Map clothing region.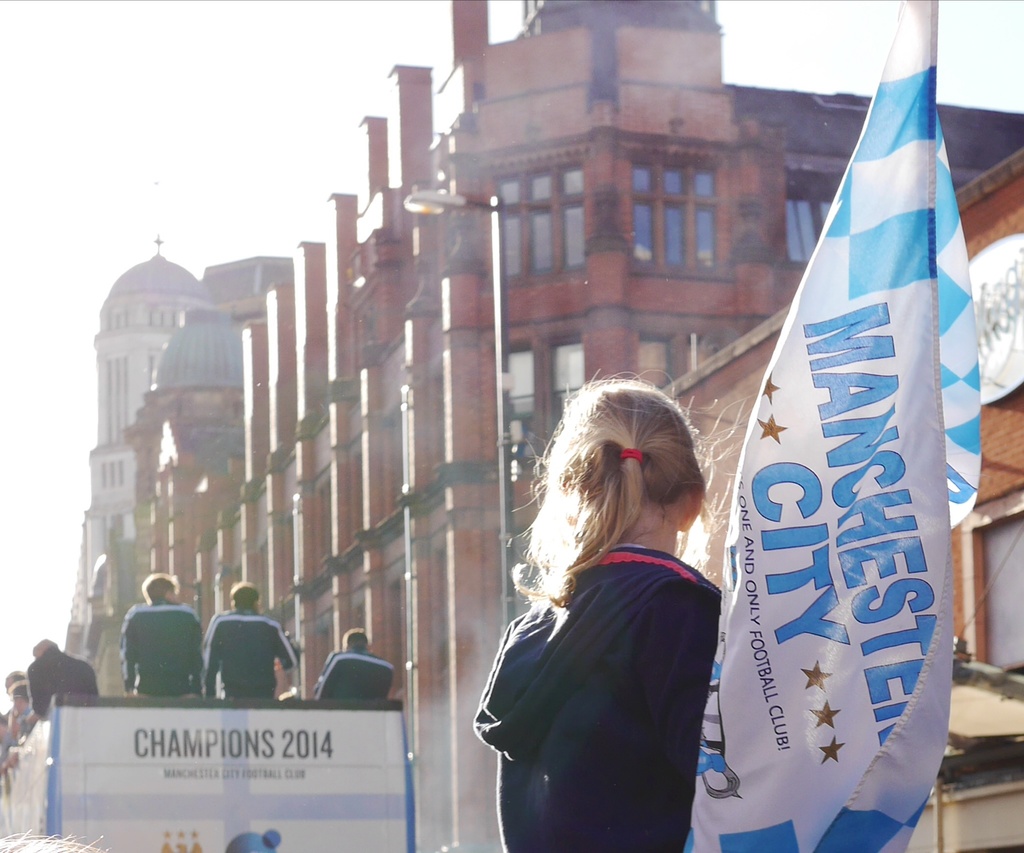
Mapped to x1=202, y1=608, x2=298, y2=699.
